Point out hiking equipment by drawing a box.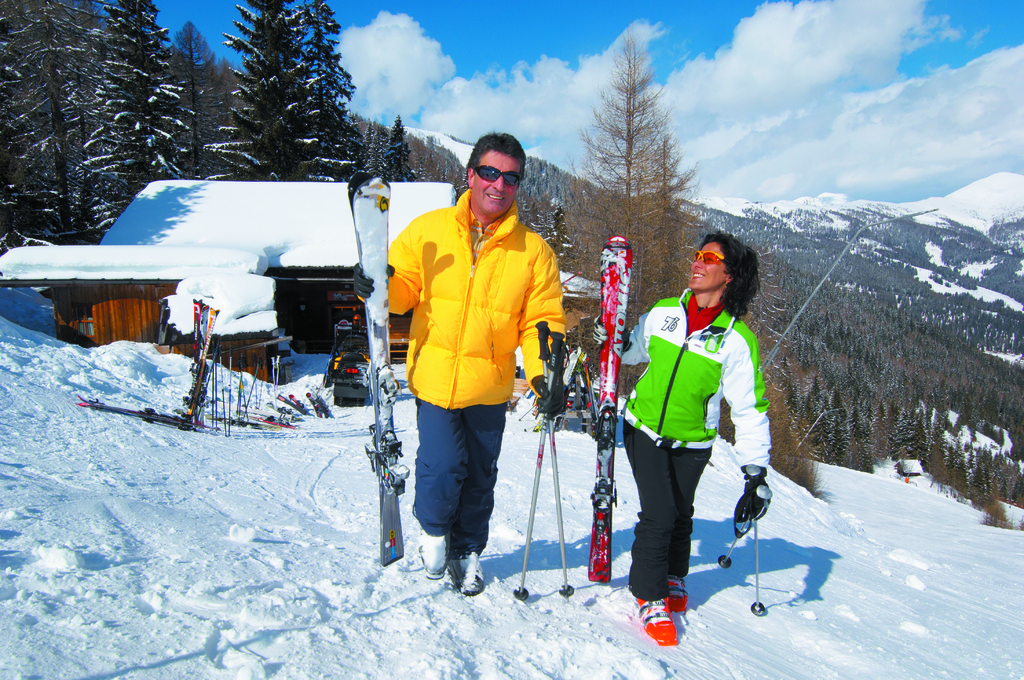
BBox(525, 318, 573, 601).
